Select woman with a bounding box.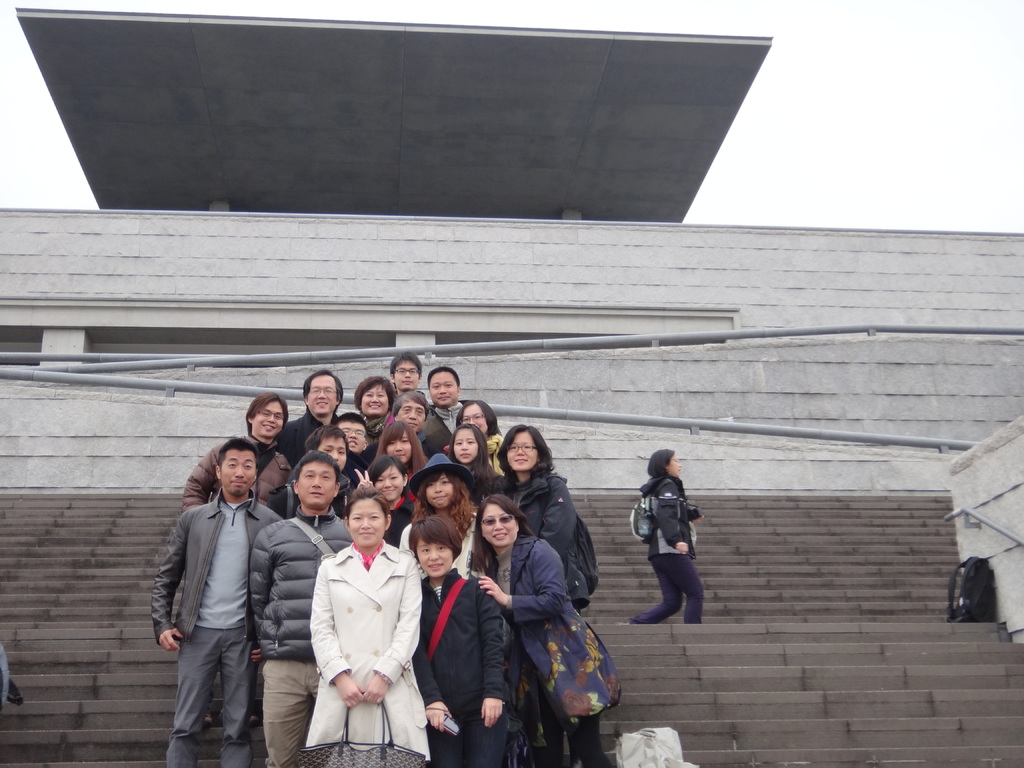
Rect(456, 399, 505, 468).
